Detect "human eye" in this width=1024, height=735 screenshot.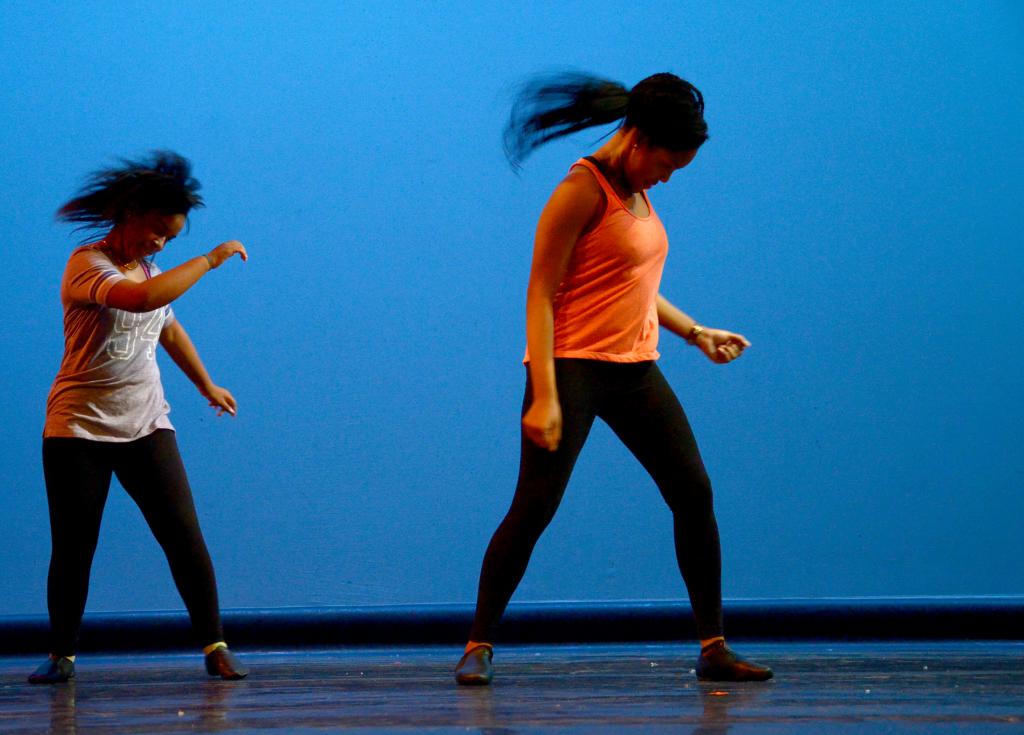
Detection: select_region(152, 225, 163, 236).
